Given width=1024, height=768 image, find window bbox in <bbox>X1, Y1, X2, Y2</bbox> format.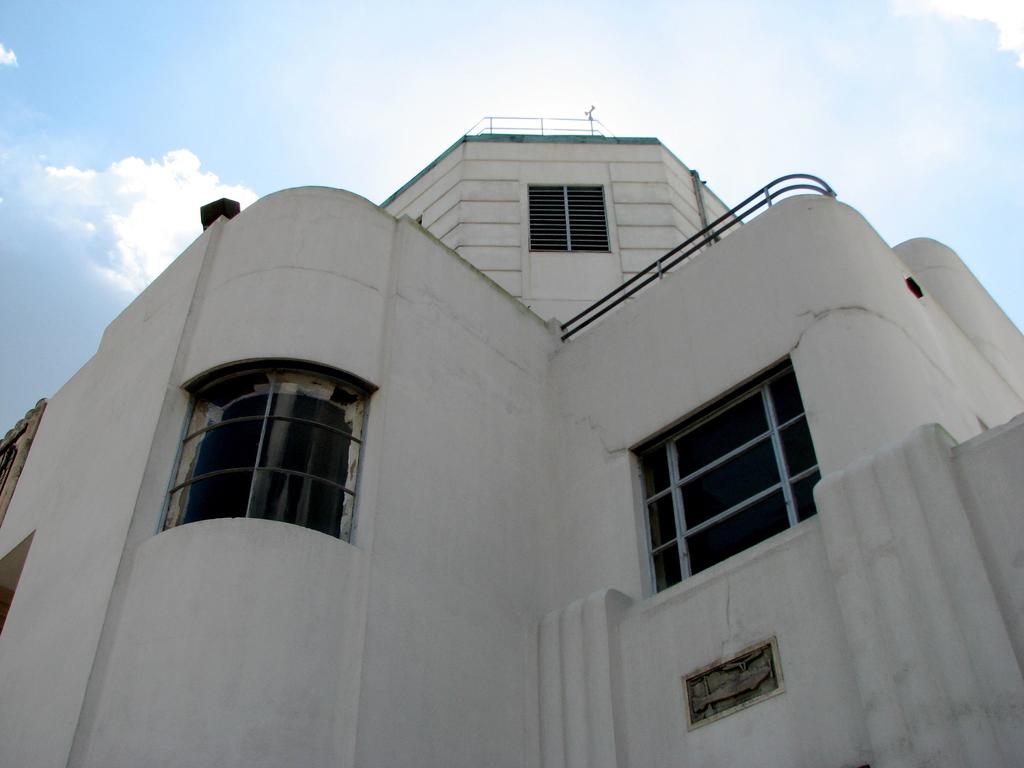
<bbox>513, 177, 622, 280</bbox>.
